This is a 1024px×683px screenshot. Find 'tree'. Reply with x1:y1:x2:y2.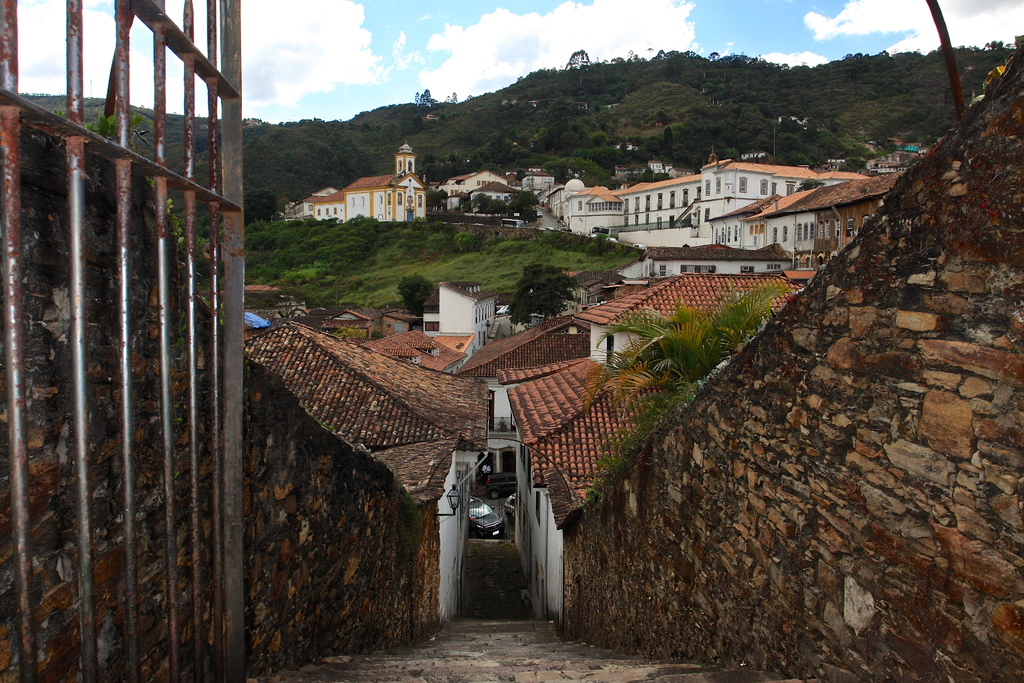
630:113:645:133.
